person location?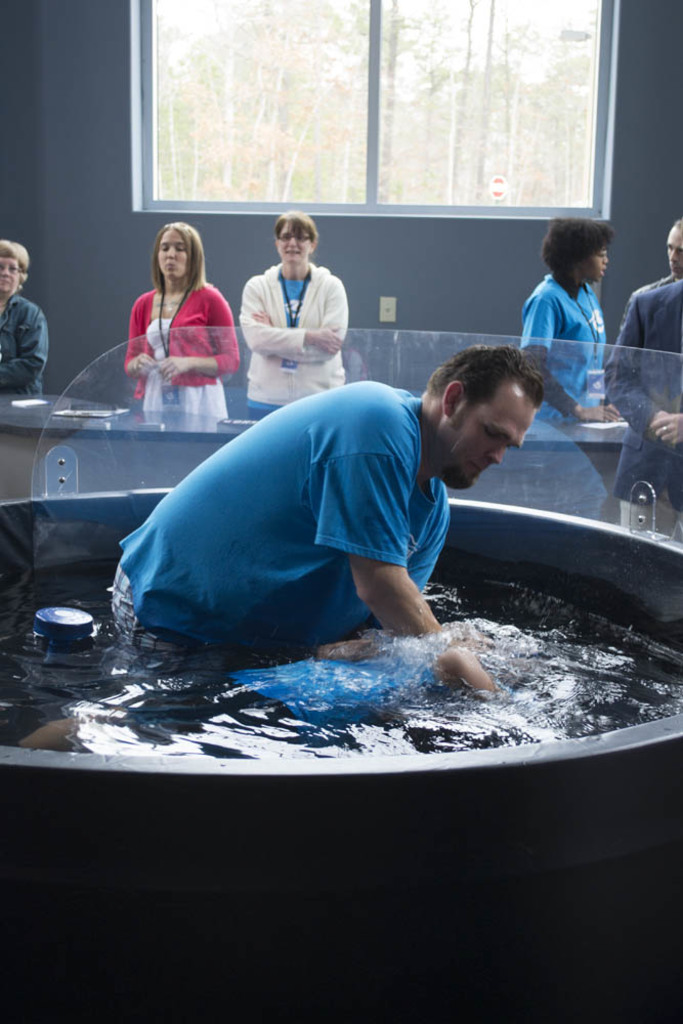
515/205/616/416
